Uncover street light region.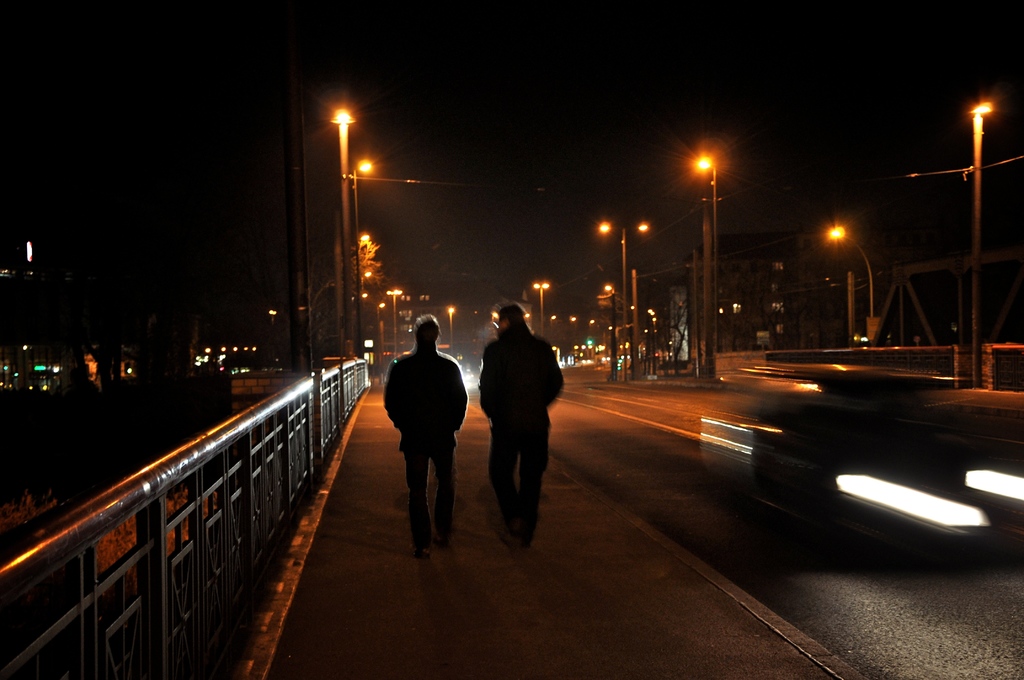
Uncovered: (x1=354, y1=152, x2=376, y2=352).
